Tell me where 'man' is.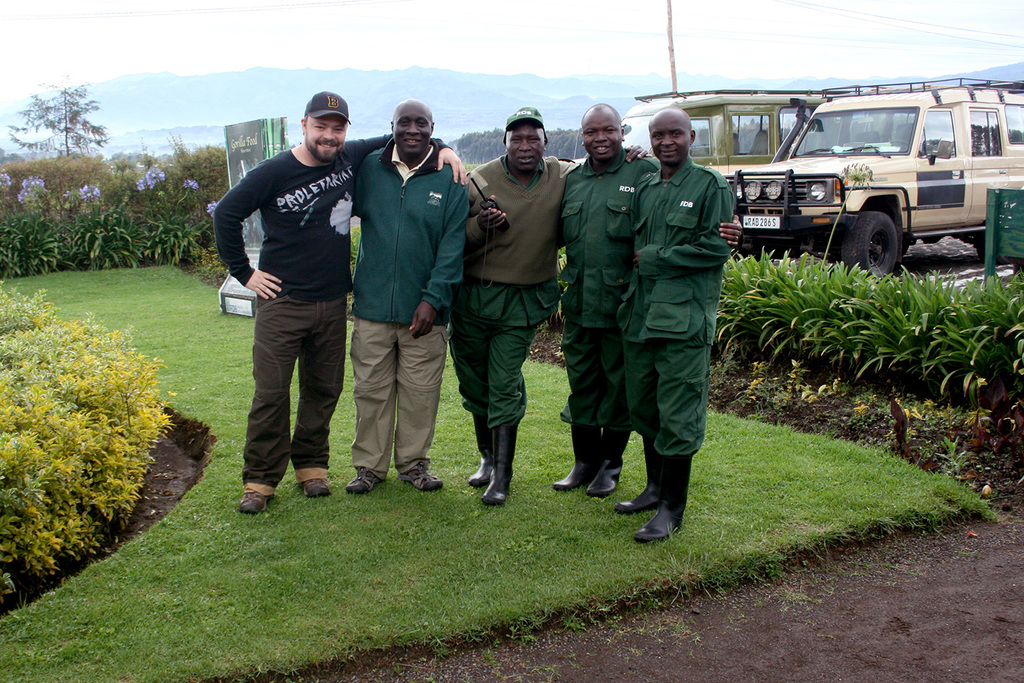
'man' is at (x1=620, y1=111, x2=740, y2=543).
